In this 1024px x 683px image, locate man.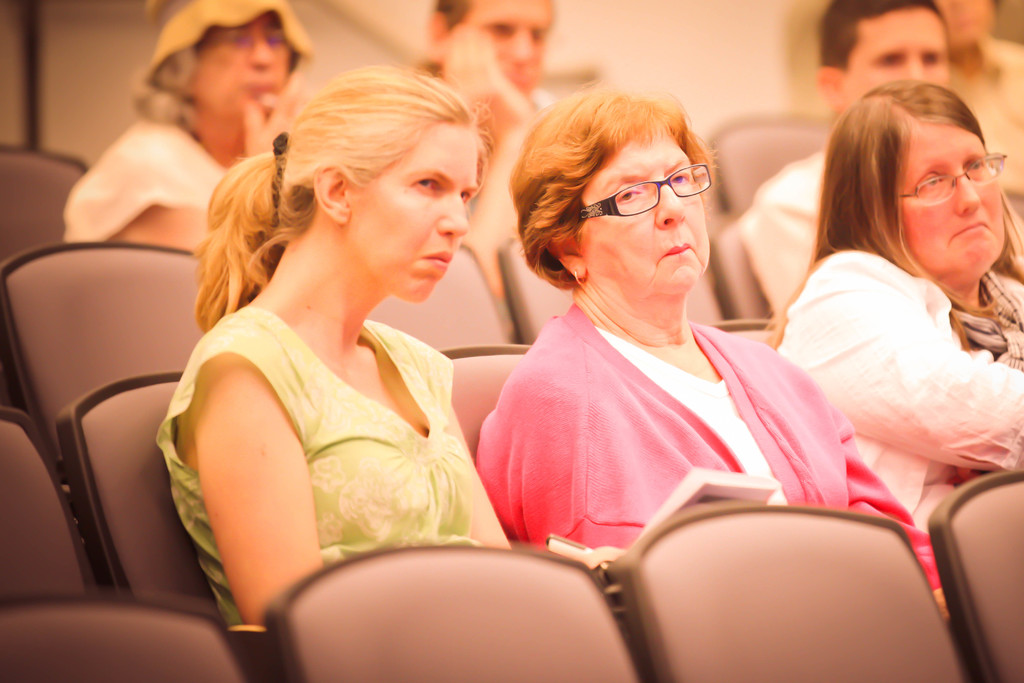
Bounding box: (left=924, top=0, right=1023, bottom=186).
